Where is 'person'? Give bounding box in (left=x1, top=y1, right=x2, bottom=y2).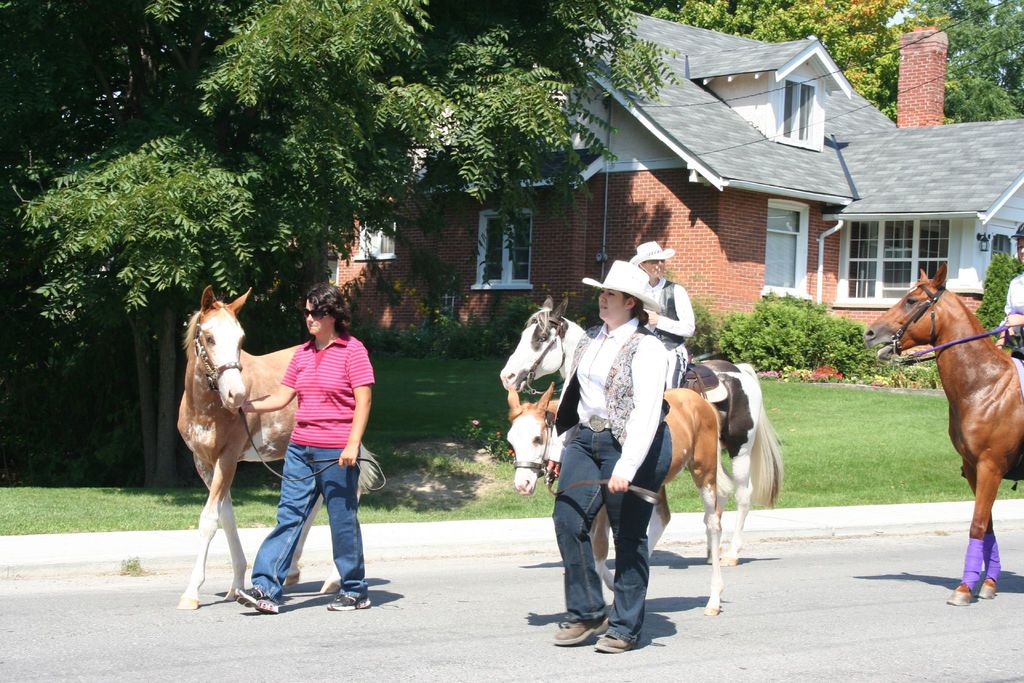
(left=627, top=236, right=703, bottom=393).
